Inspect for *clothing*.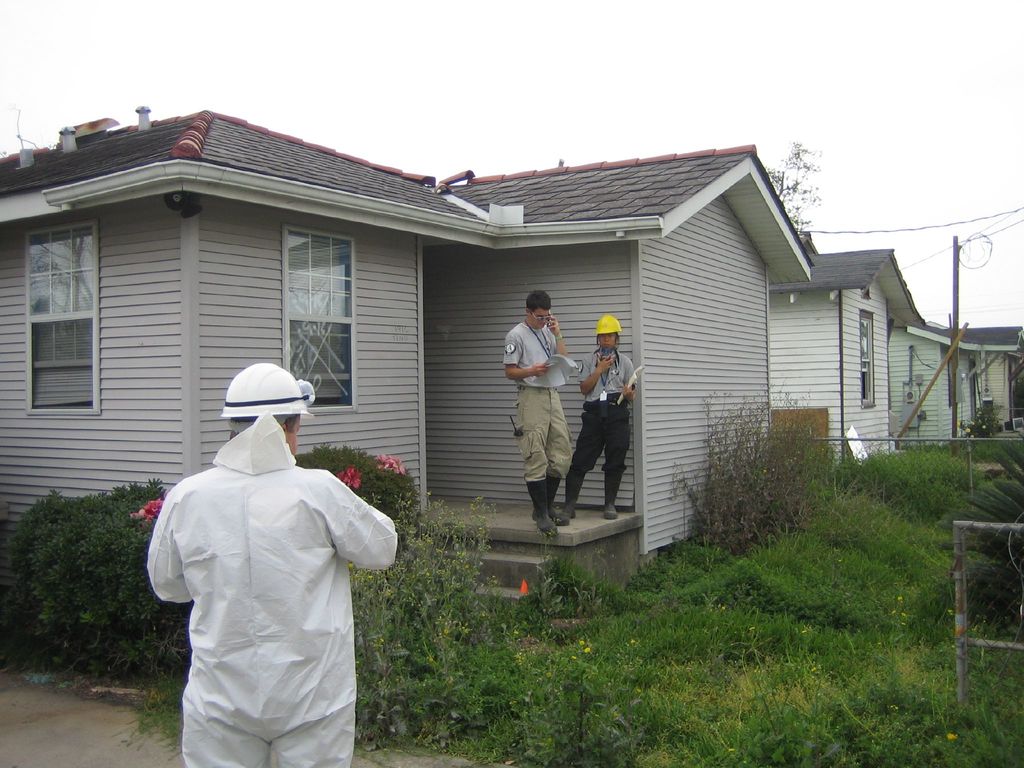
Inspection: <region>146, 407, 397, 754</region>.
